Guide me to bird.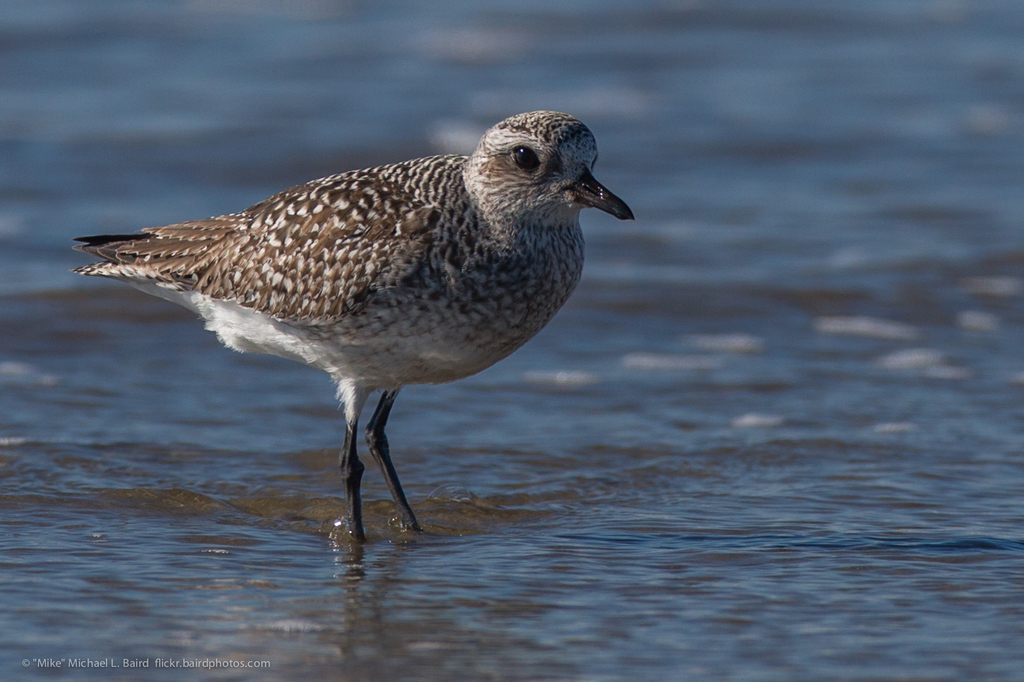
Guidance: {"left": 61, "top": 99, "right": 638, "bottom": 573}.
